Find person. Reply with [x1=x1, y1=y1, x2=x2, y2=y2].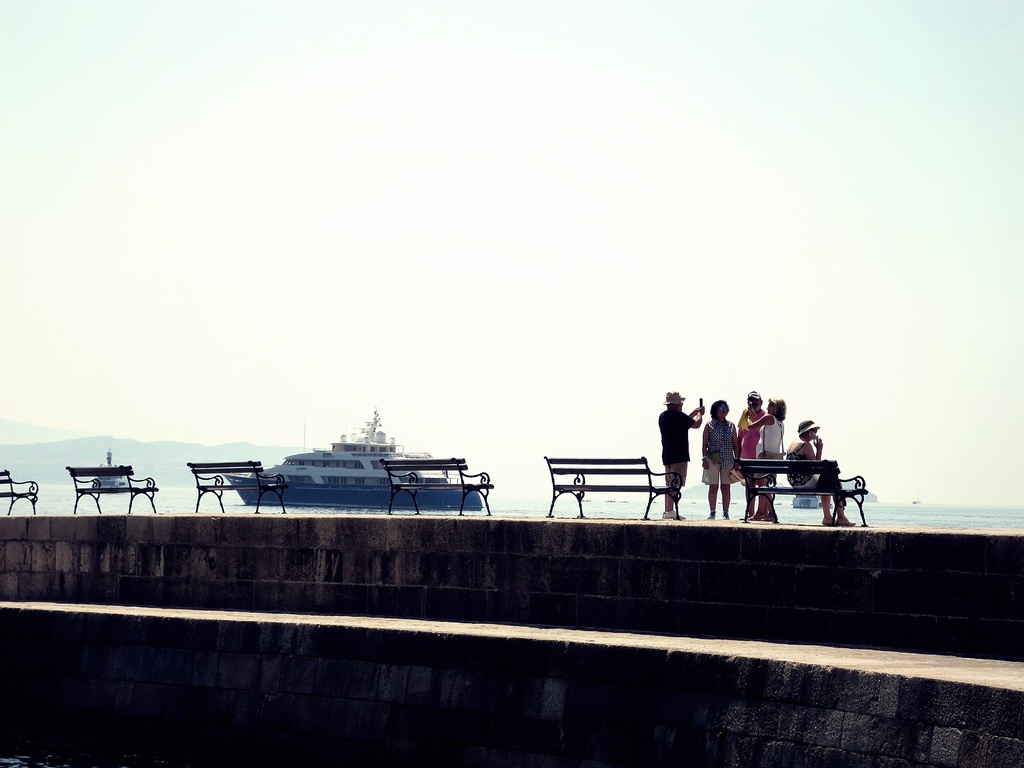
[x1=742, y1=398, x2=787, y2=521].
